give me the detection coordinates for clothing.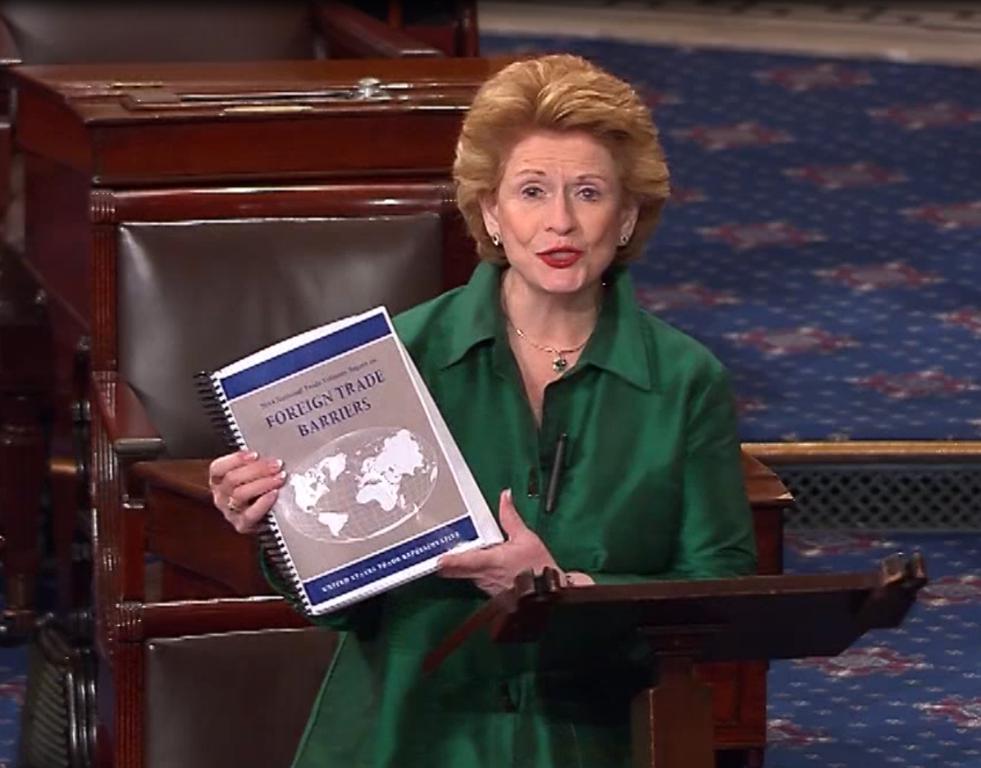
[left=257, top=258, right=757, bottom=767].
